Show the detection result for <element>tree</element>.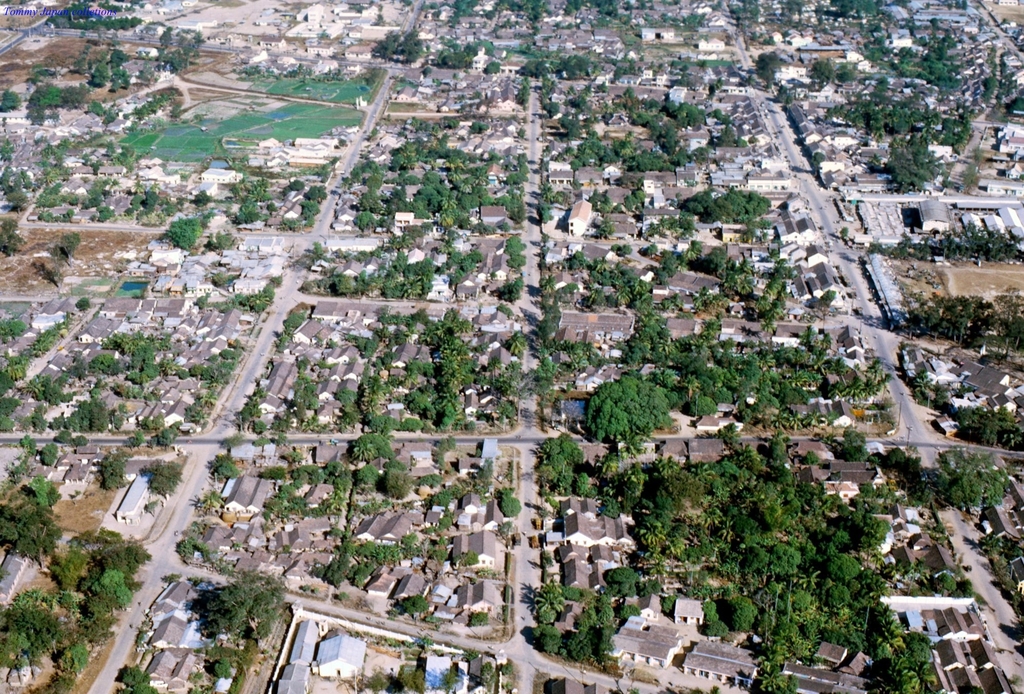
{"x1": 60, "y1": 230, "x2": 82, "y2": 266}.
